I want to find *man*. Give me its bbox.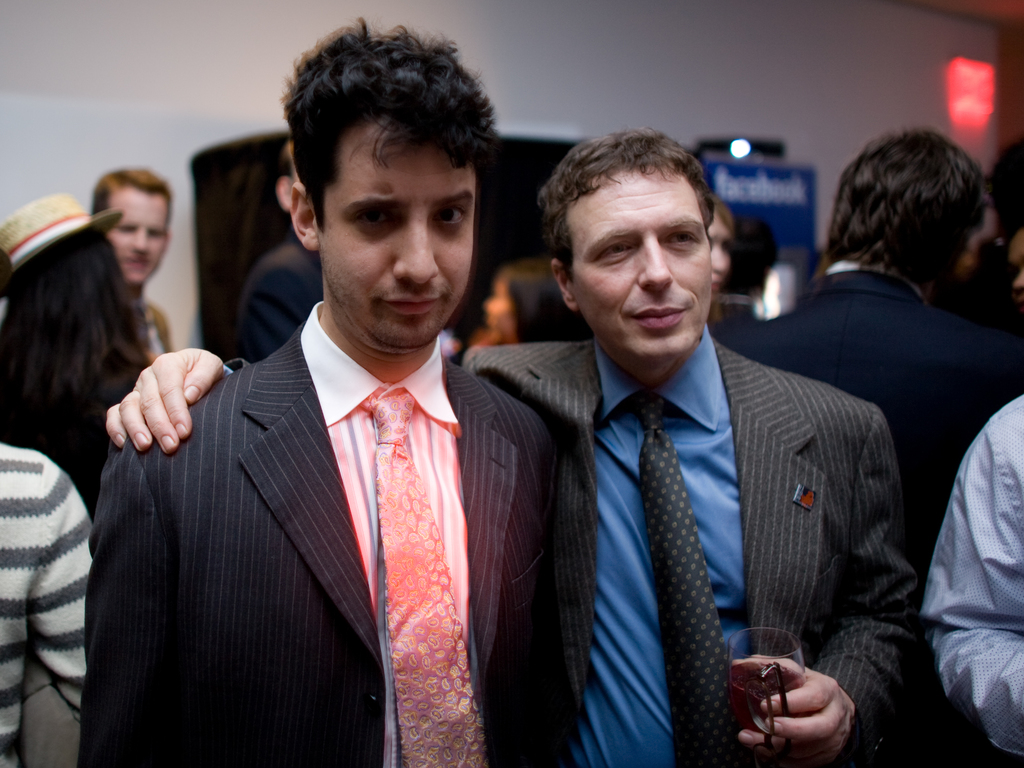
x1=67 y1=165 x2=176 y2=365.
